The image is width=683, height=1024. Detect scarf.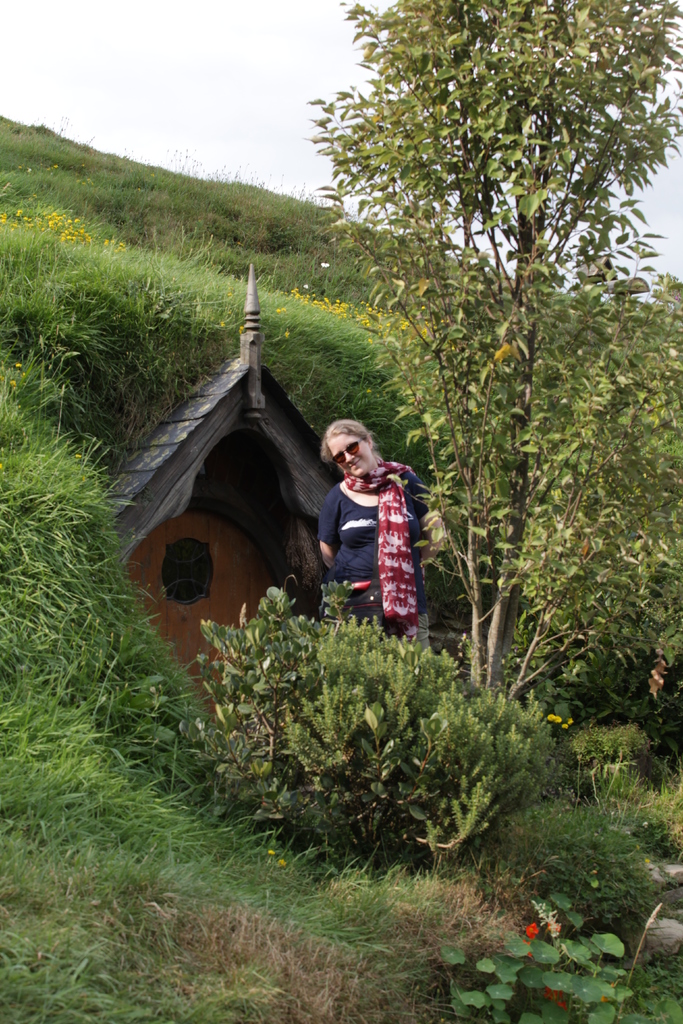
Detection: <box>345,452,415,624</box>.
